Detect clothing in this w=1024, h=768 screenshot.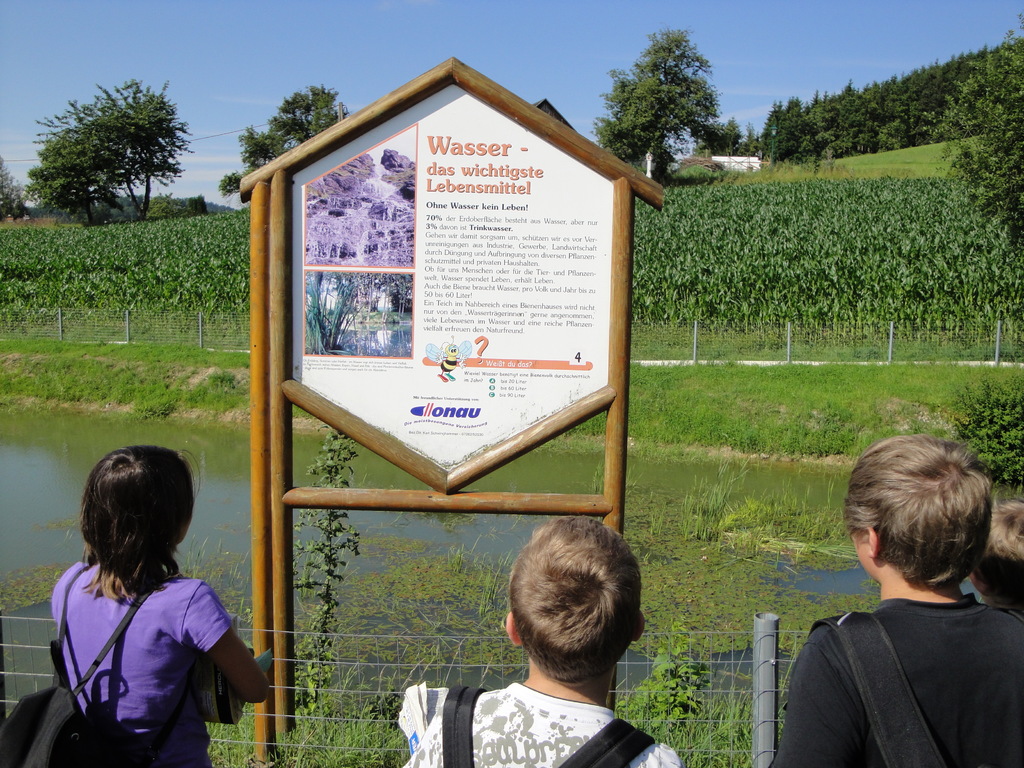
Detection: box(403, 682, 683, 767).
